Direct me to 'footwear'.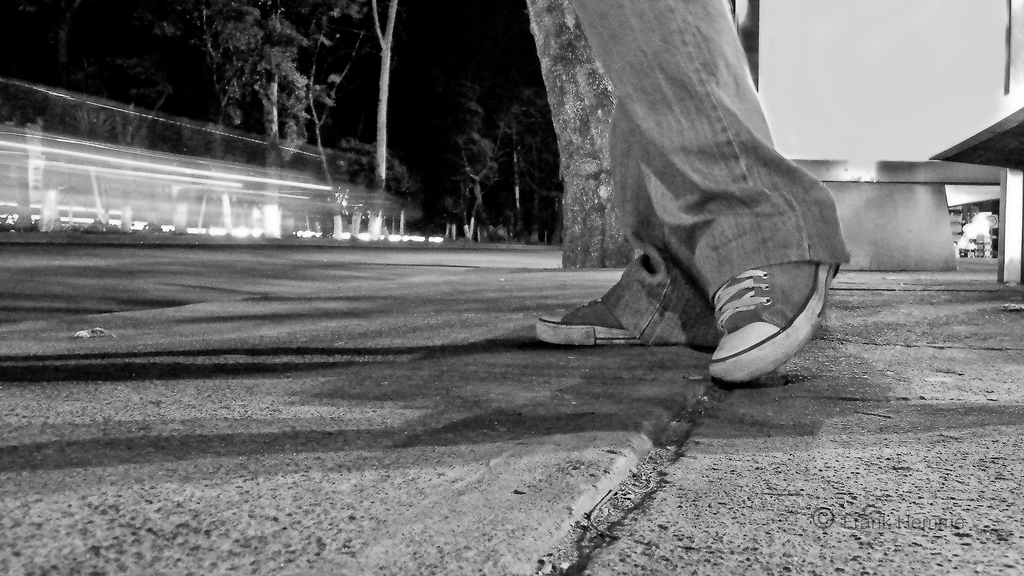
Direction: bbox=[534, 299, 638, 350].
